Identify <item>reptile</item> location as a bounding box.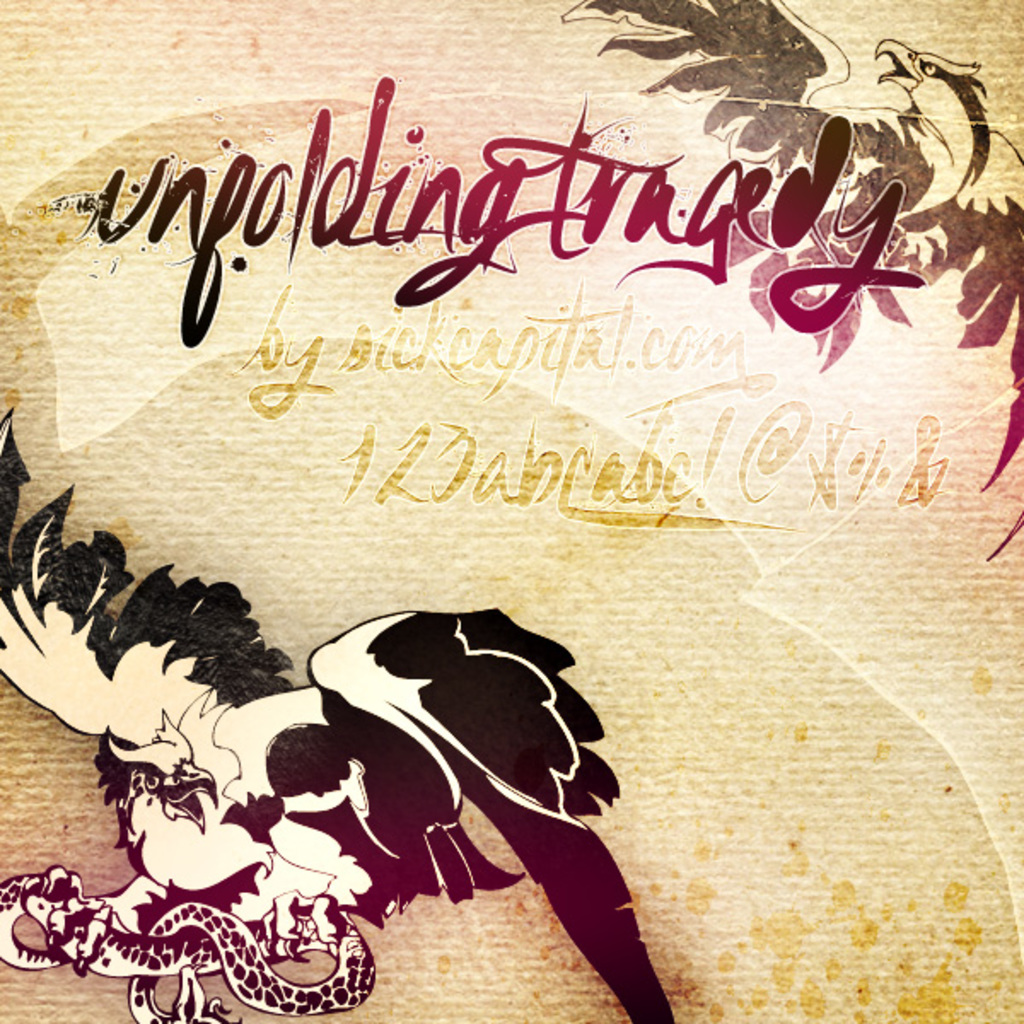
(left=0, top=869, right=377, bottom=1022).
